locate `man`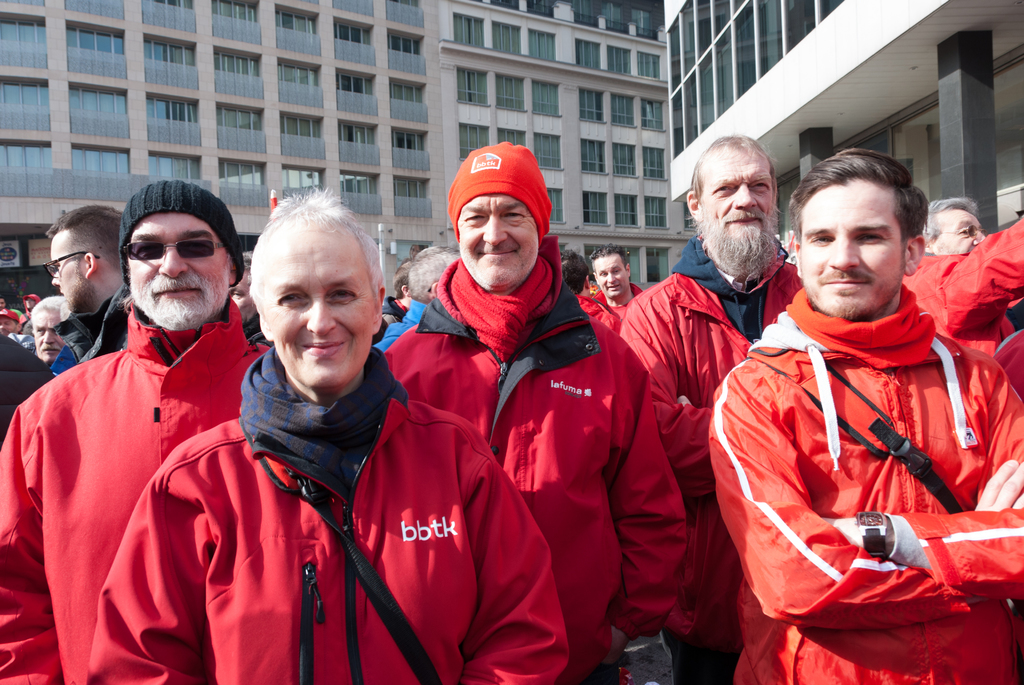
box=[378, 139, 687, 684]
